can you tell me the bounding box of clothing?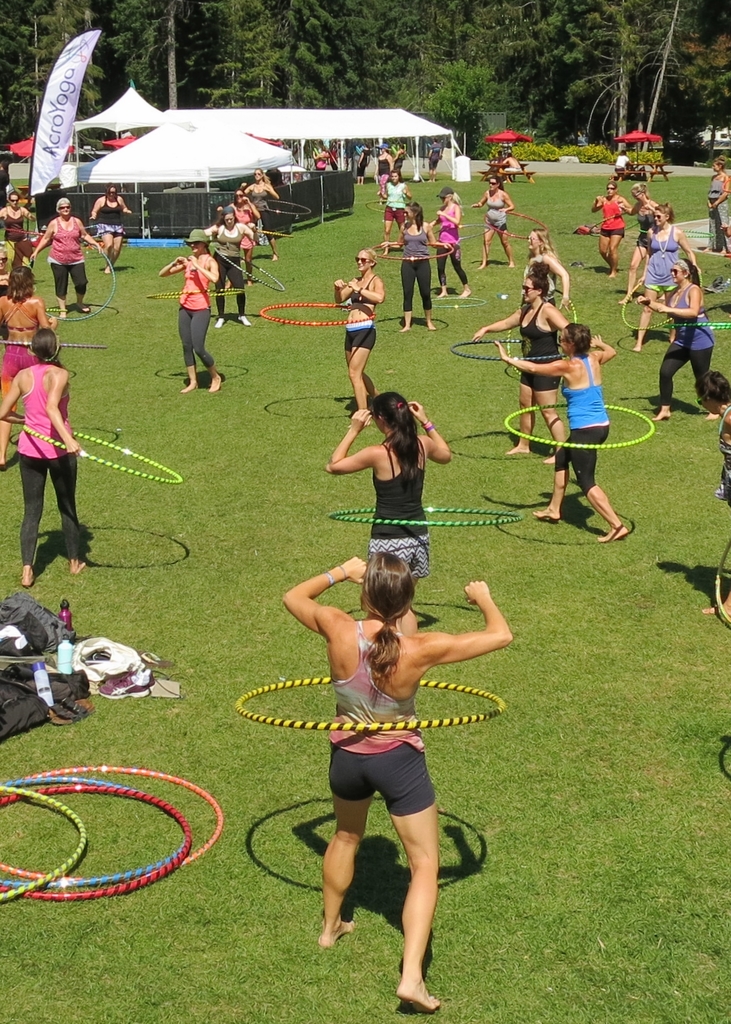
334 622 443 818.
